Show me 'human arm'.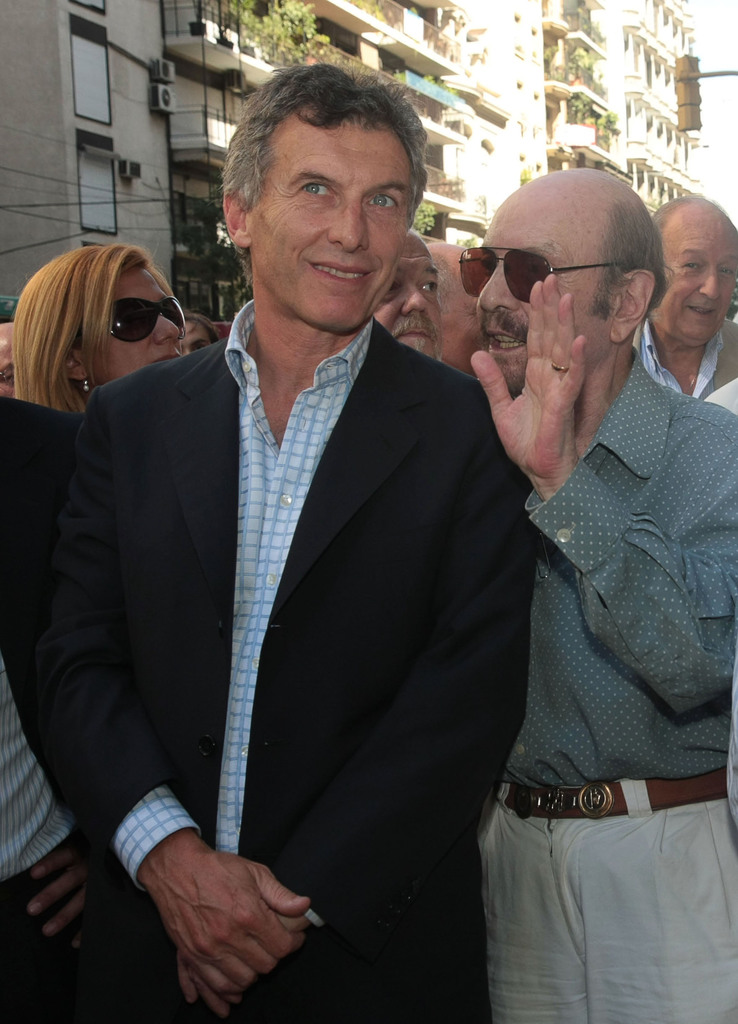
'human arm' is here: bbox(40, 408, 313, 991).
